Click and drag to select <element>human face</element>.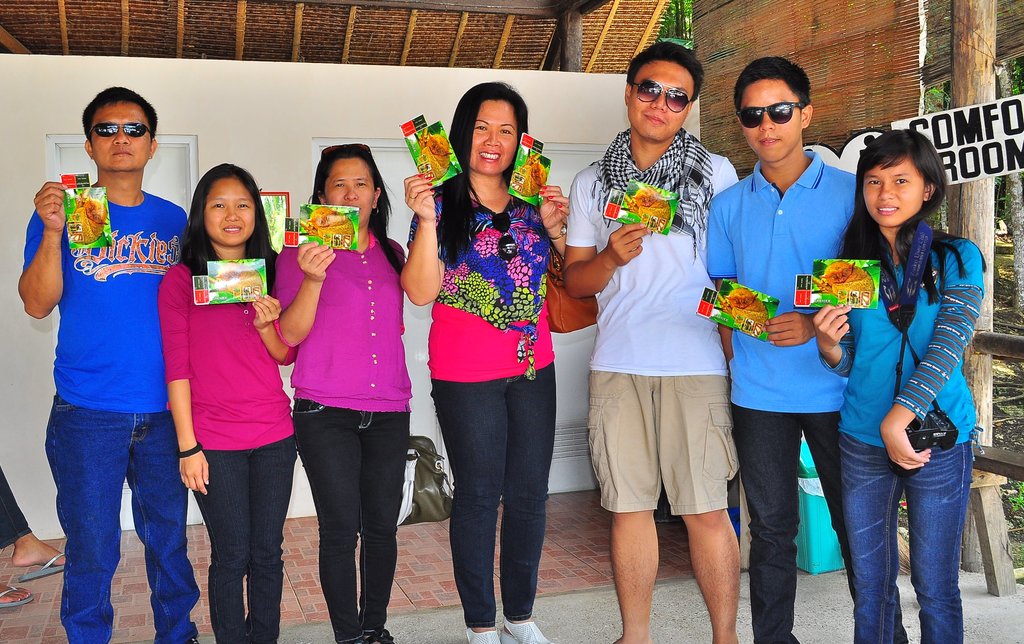
Selection: <box>739,81,800,159</box>.
